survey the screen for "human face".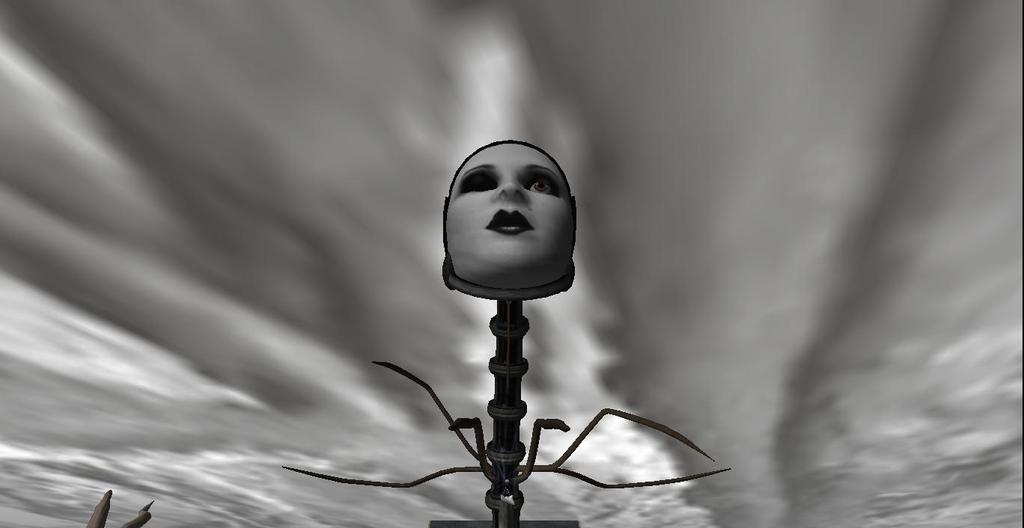
Survey found: detection(440, 144, 576, 265).
